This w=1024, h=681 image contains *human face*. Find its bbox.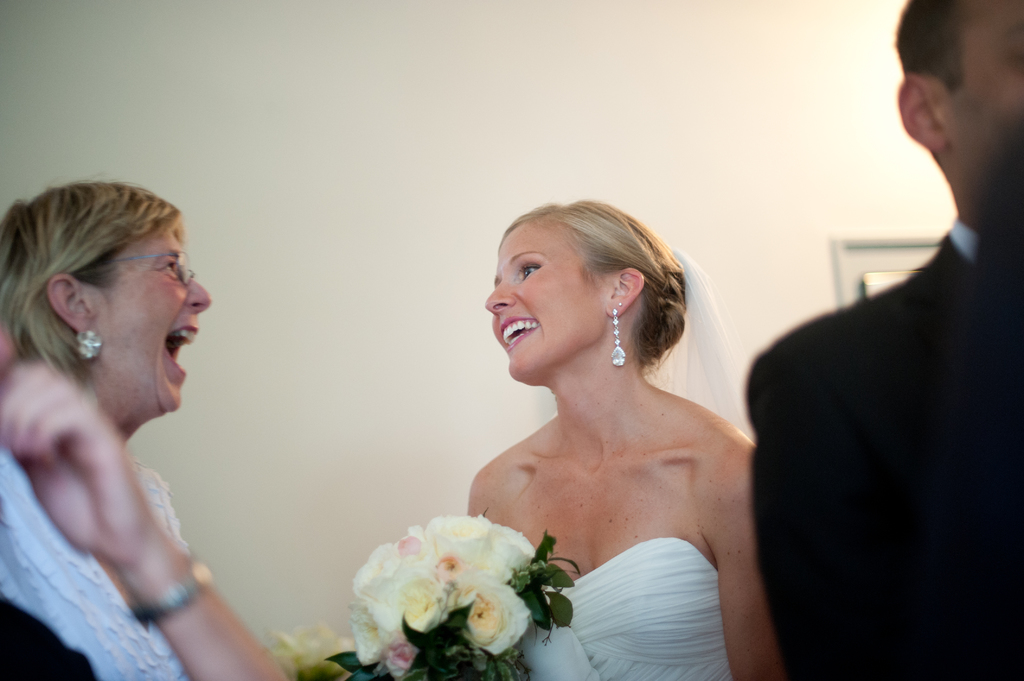
101, 230, 209, 410.
